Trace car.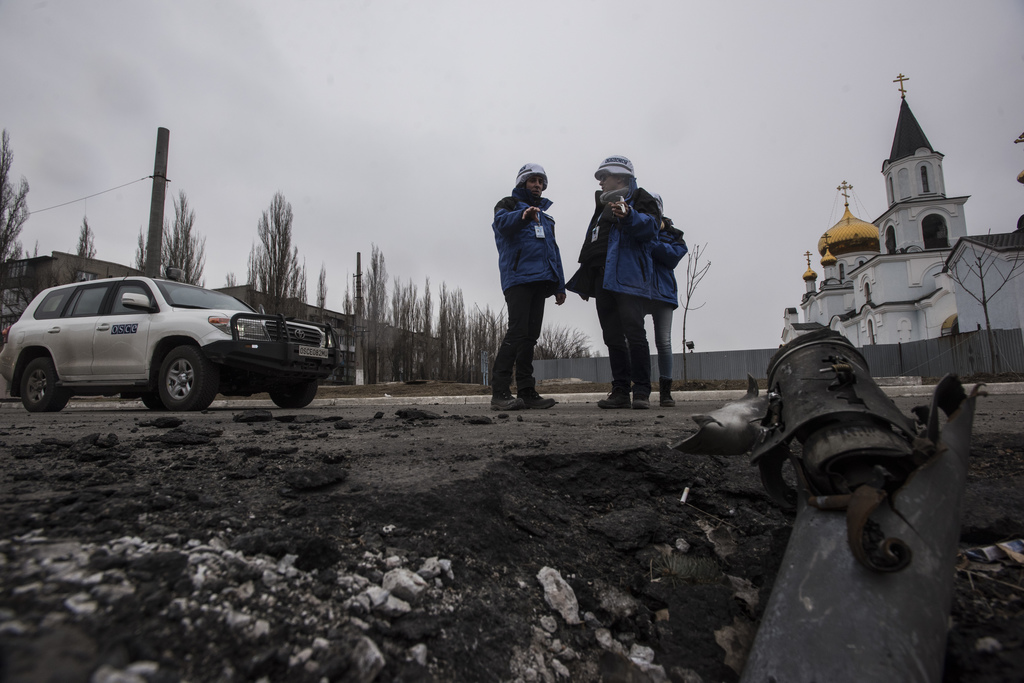
Traced to x1=4, y1=267, x2=326, y2=414.
